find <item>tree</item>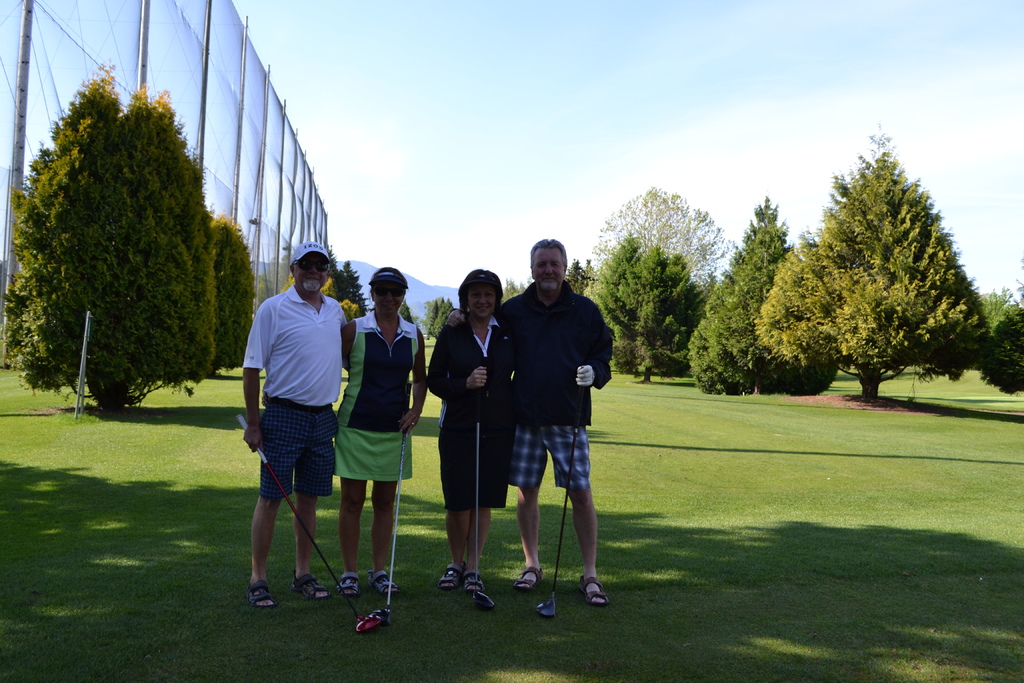
683,194,840,400
